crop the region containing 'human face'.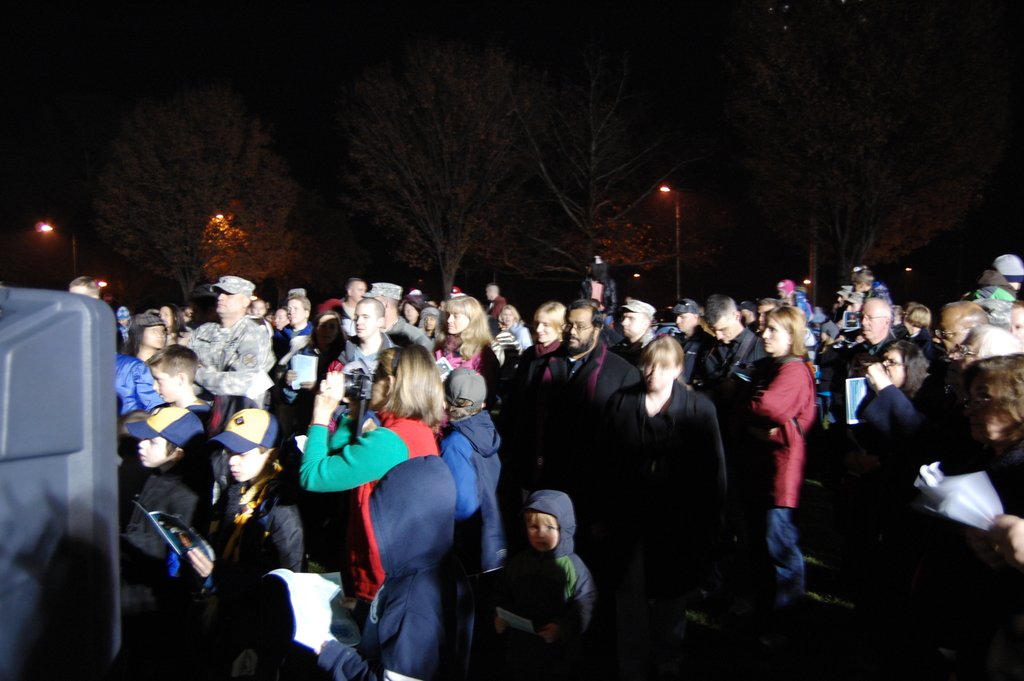
Crop region: [left=161, top=308, right=168, bottom=327].
